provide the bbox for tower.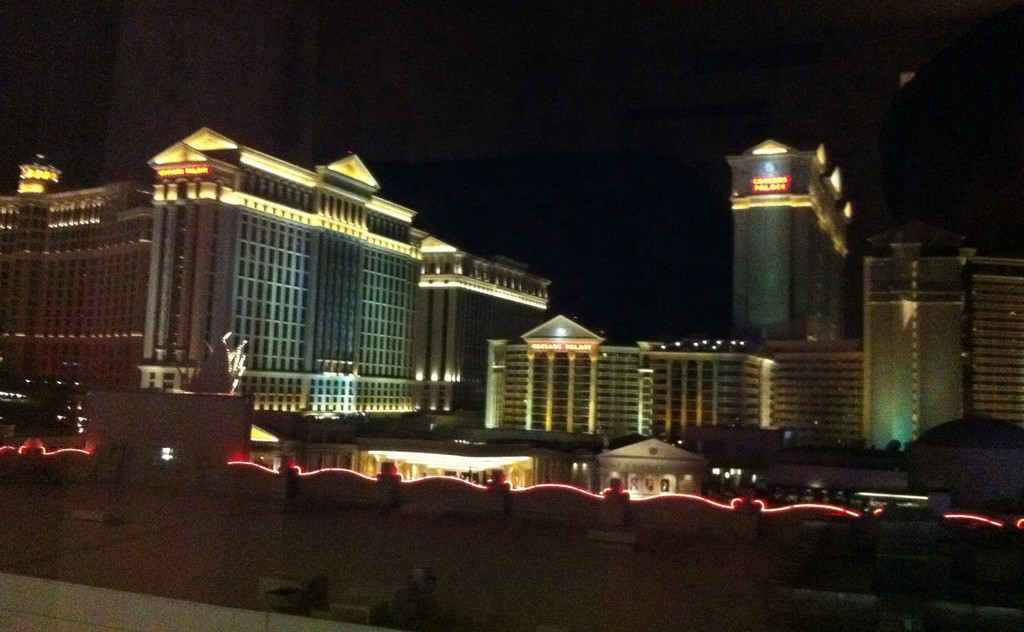
locate(717, 118, 854, 353).
